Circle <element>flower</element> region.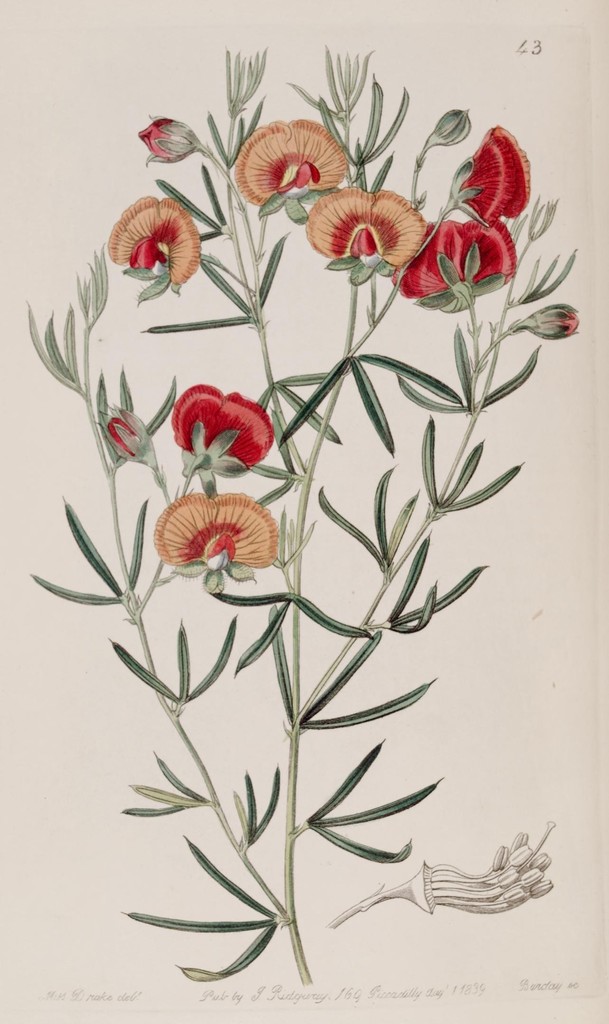
Region: 142 113 204 163.
